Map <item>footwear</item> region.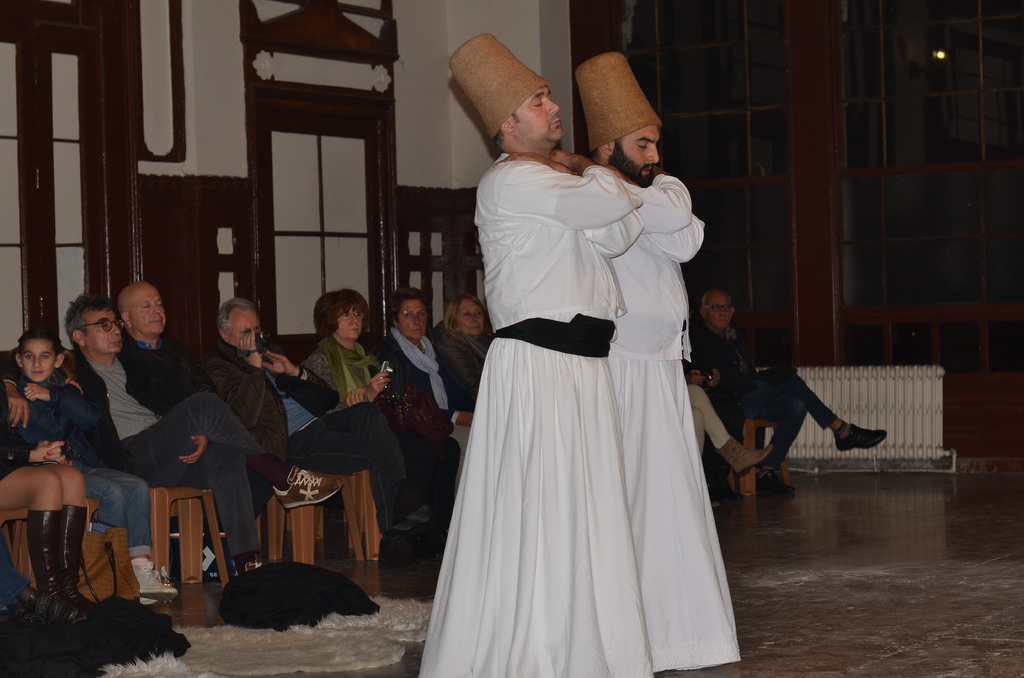
Mapped to 139:594:154:608.
